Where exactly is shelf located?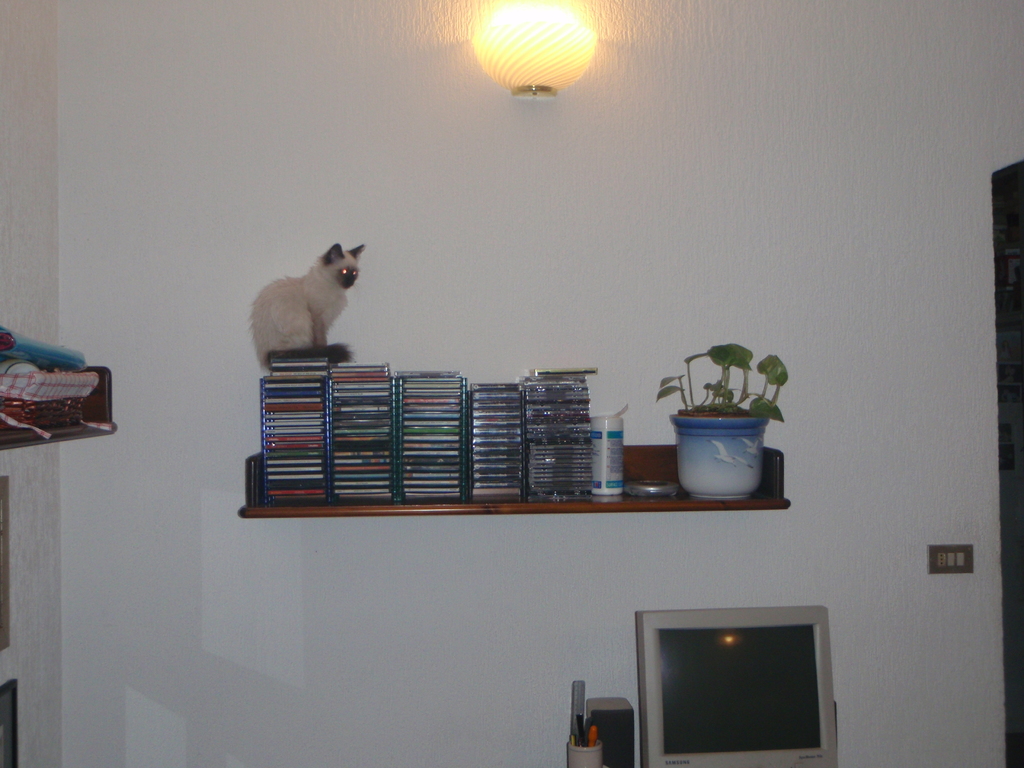
Its bounding box is box=[241, 451, 788, 518].
